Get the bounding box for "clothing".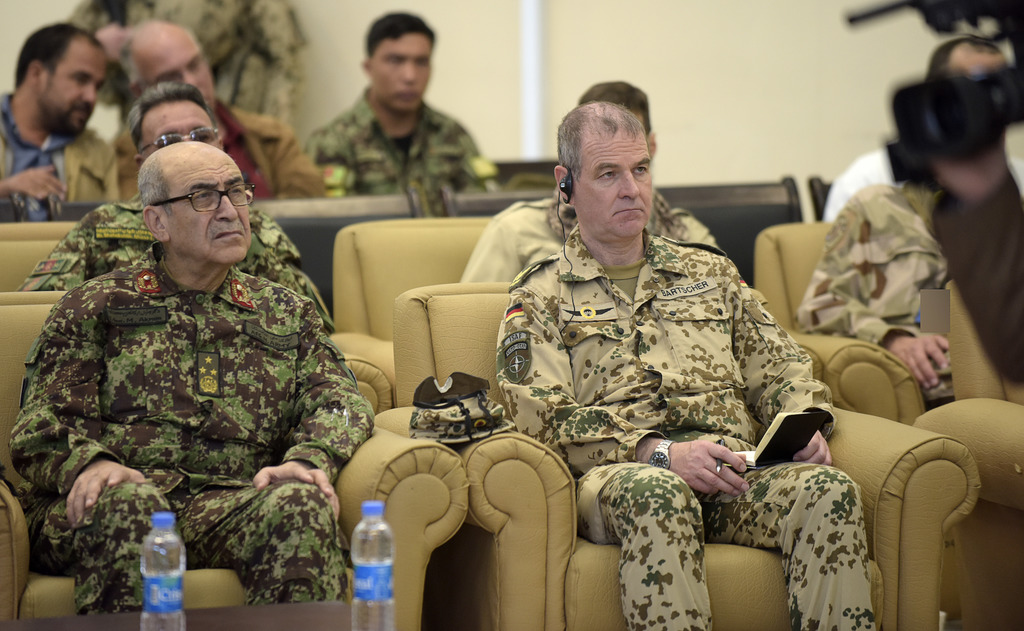
[483,217,882,630].
